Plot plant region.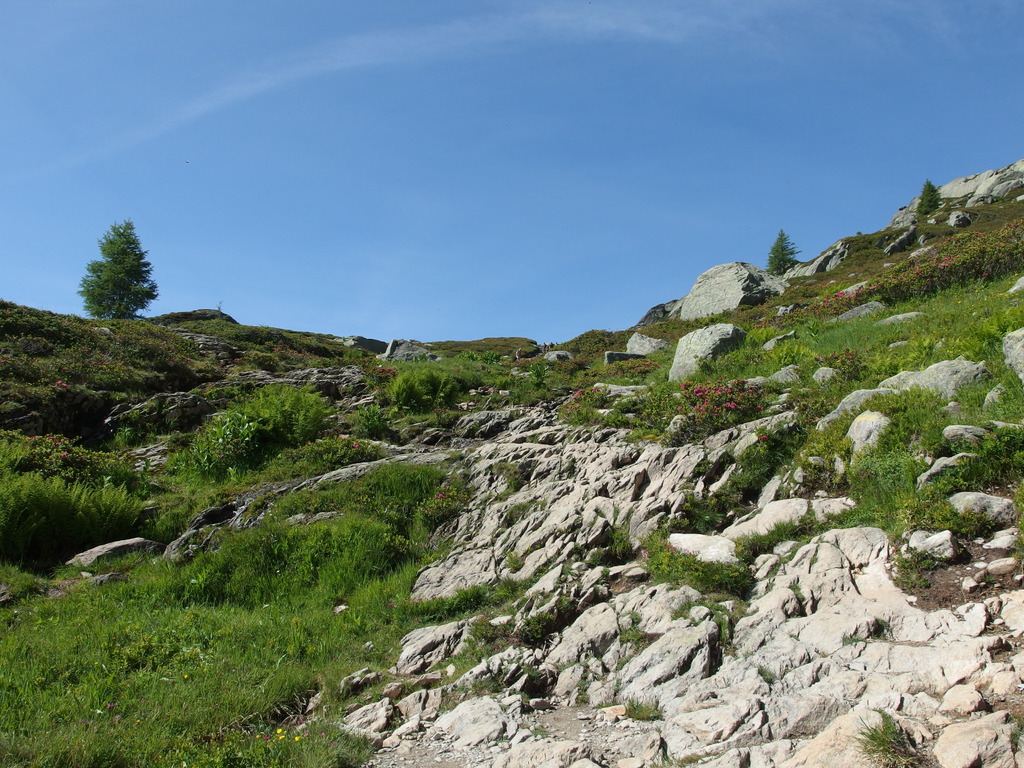
Plotted at box(636, 520, 755, 604).
